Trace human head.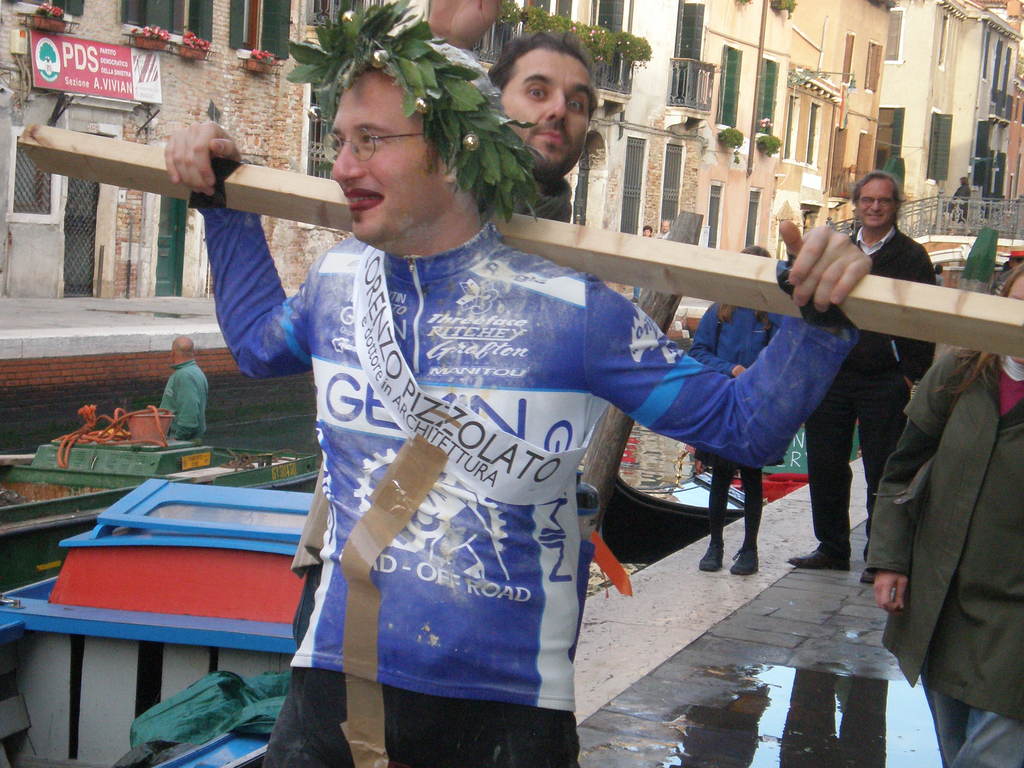
Traced to (735,243,771,258).
